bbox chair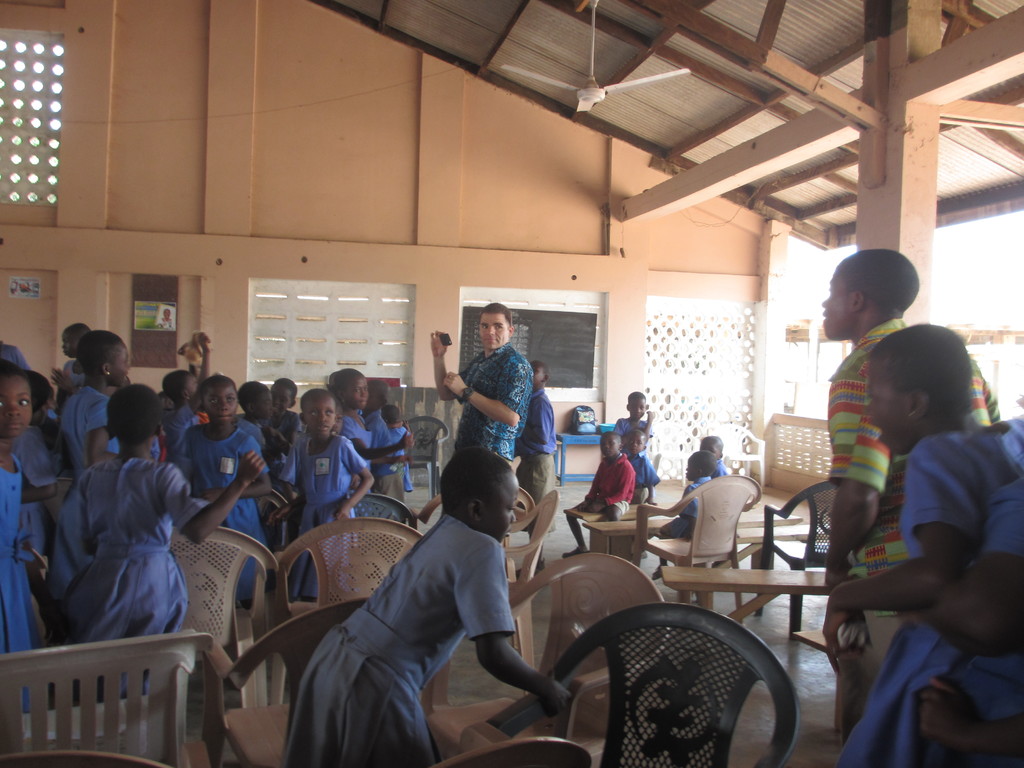
pyautogui.locateOnScreen(640, 468, 765, 615)
